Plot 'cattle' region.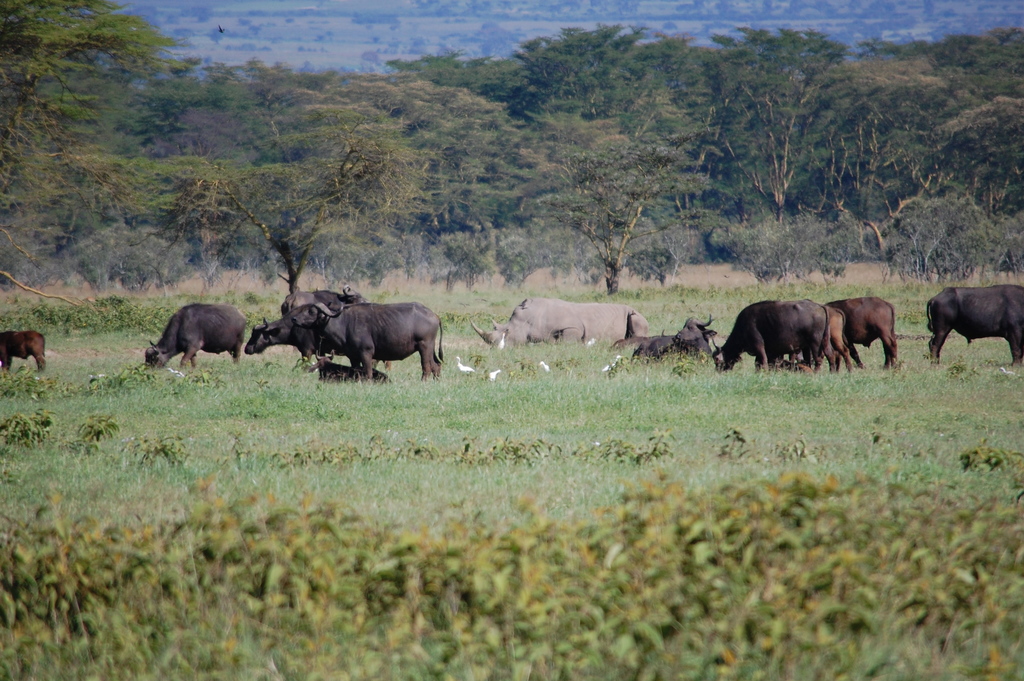
Plotted at (0,329,45,377).
